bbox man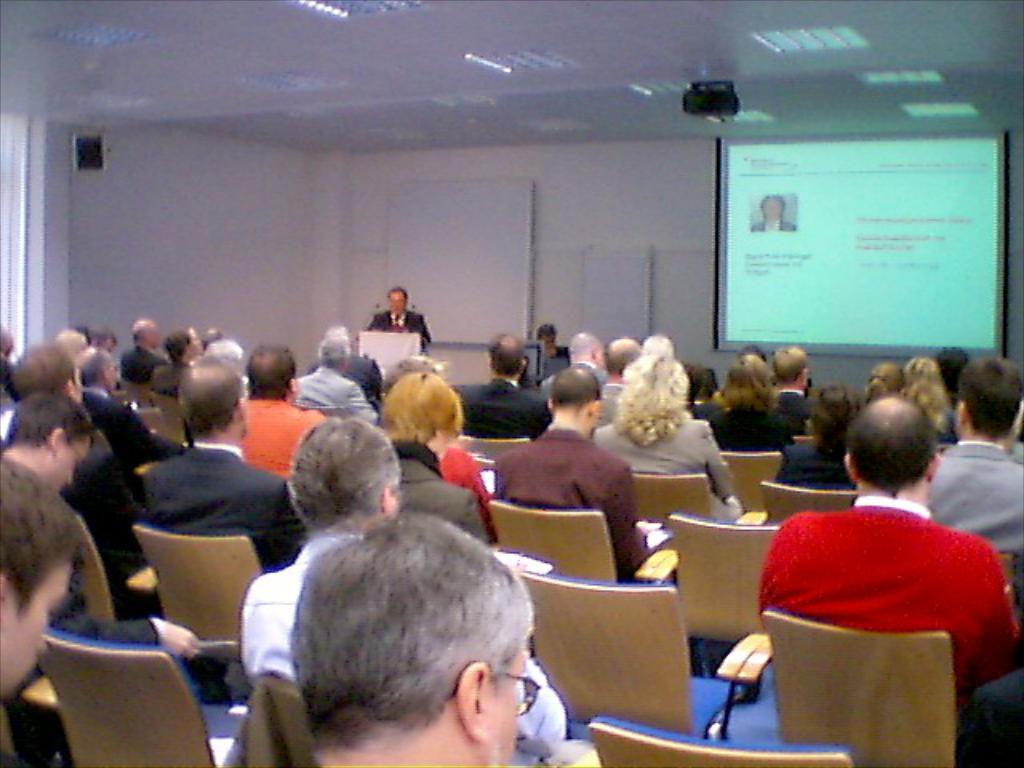
925,350,1022,558
